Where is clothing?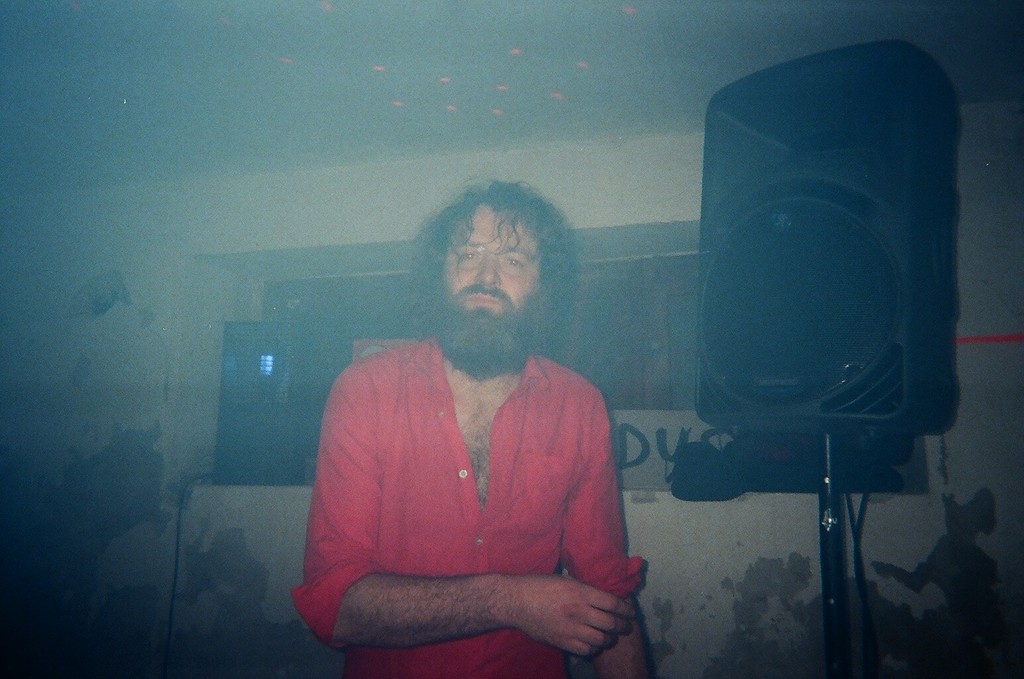
(x1=292, y1=320, x2=649, y2=678).
